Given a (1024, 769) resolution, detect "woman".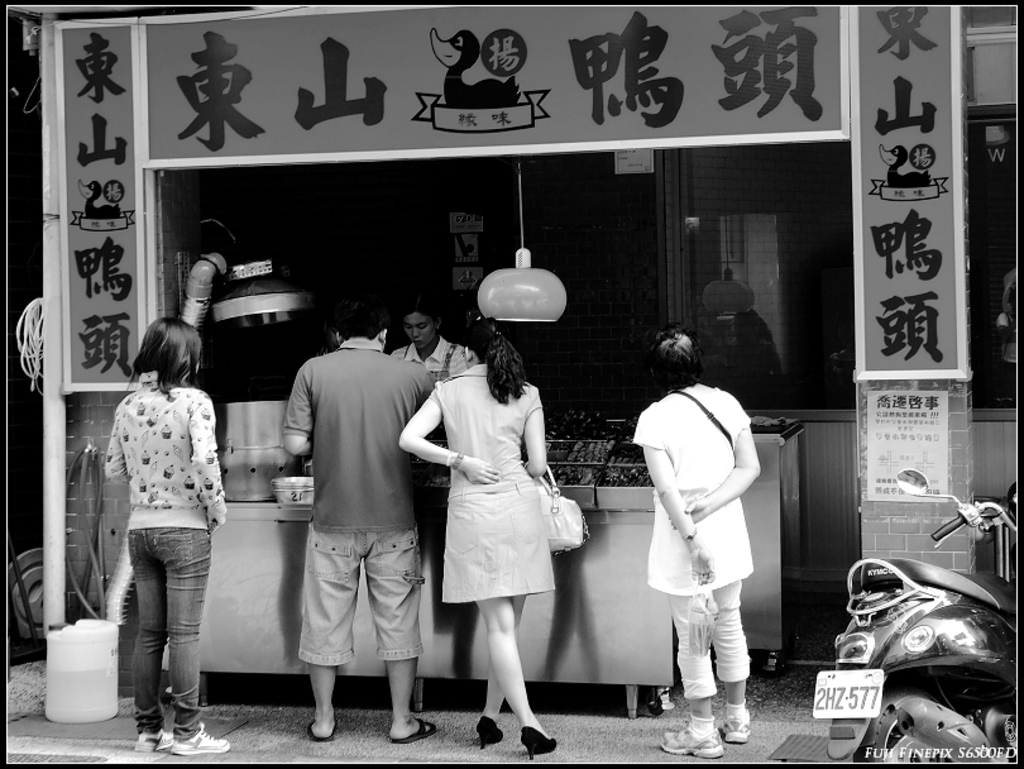
<bbox>627, 325, 765, 760</bbox>.
